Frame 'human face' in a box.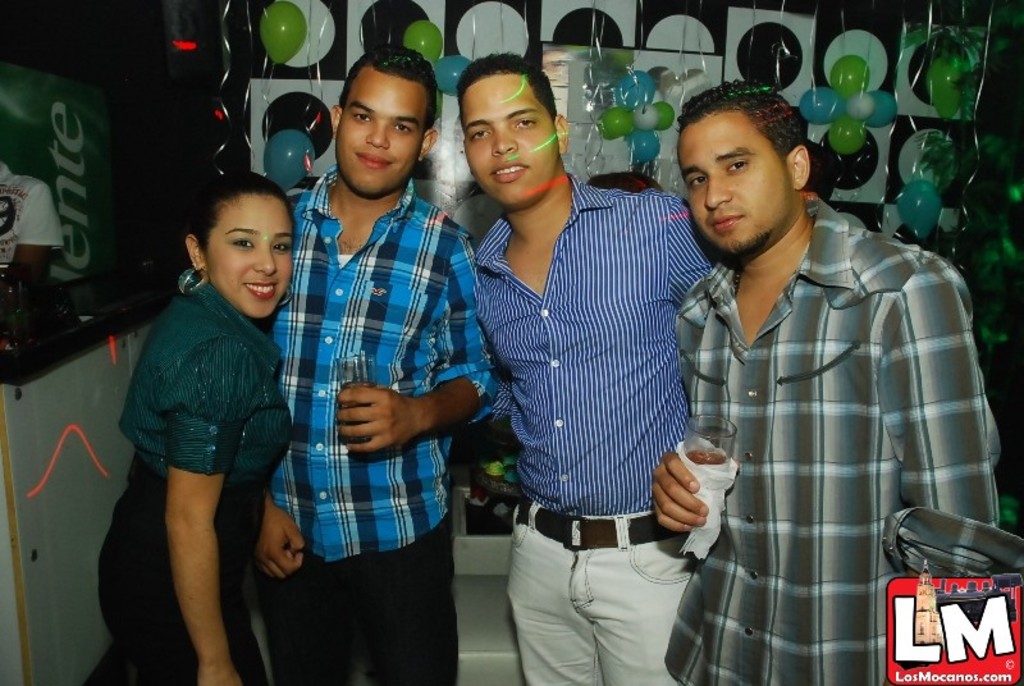
crop(675, 111, 797, 255).
